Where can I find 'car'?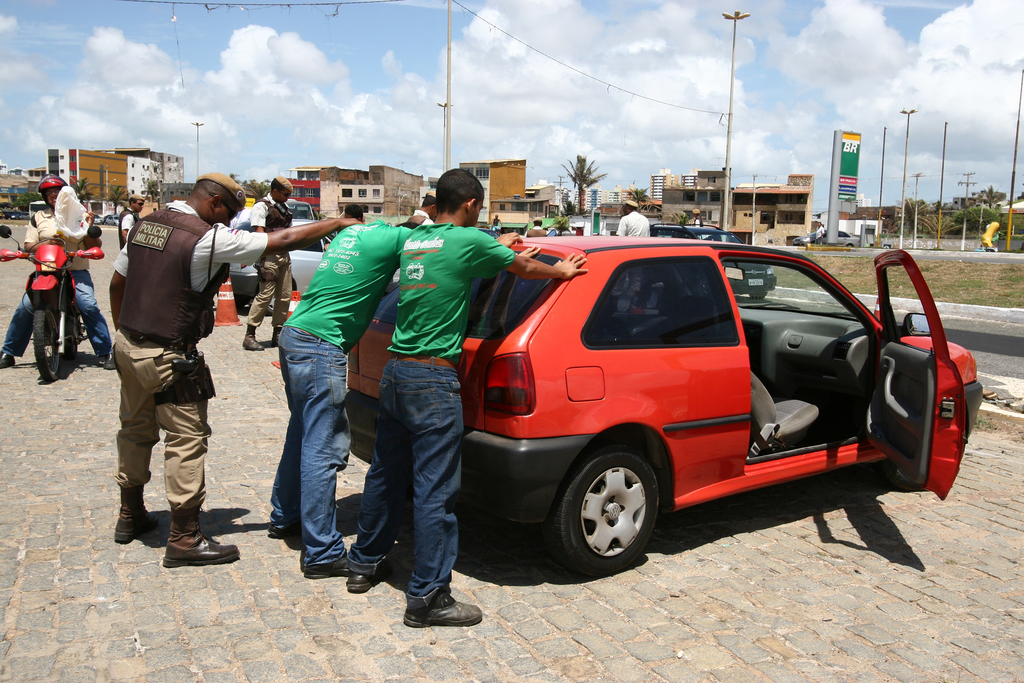
You can find it at region(347, 236, 992, 578).
